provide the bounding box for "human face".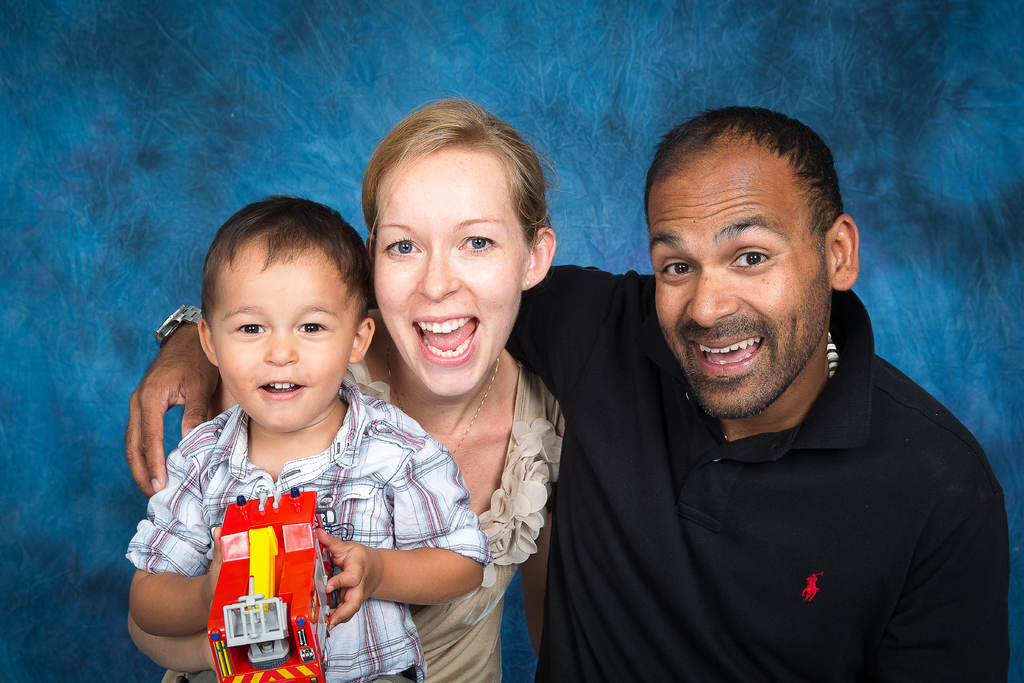
x1=206 y1=254 x2=357 y2=434.
